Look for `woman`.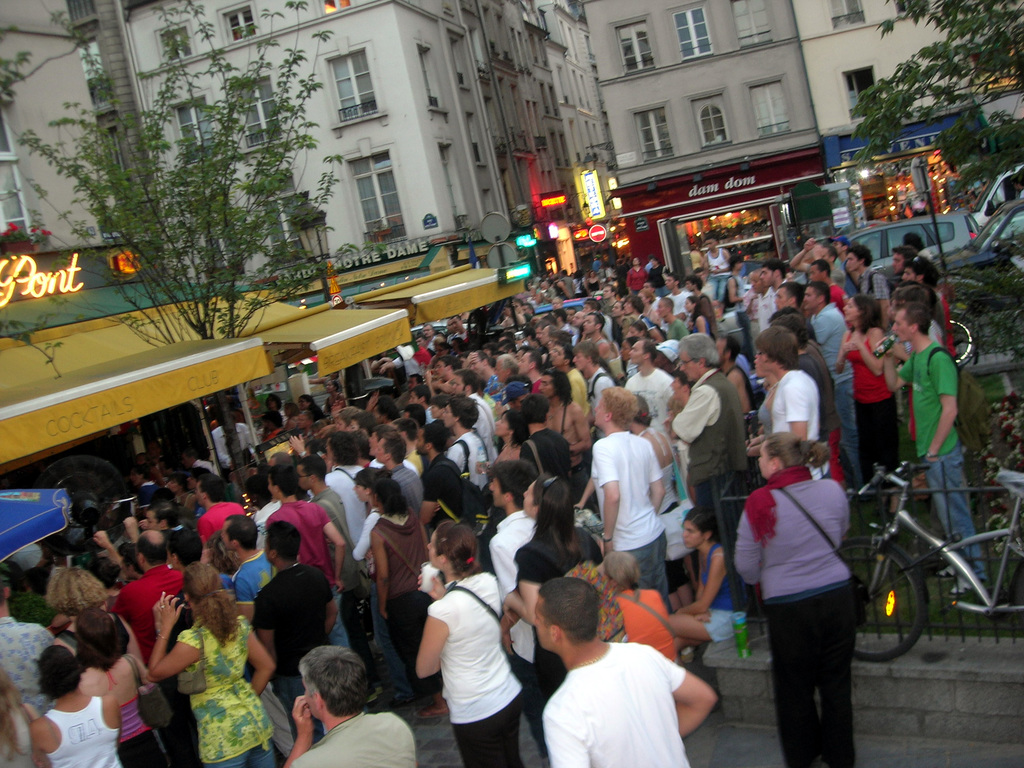
Found: l=44, t=571, r=179, b=767.
